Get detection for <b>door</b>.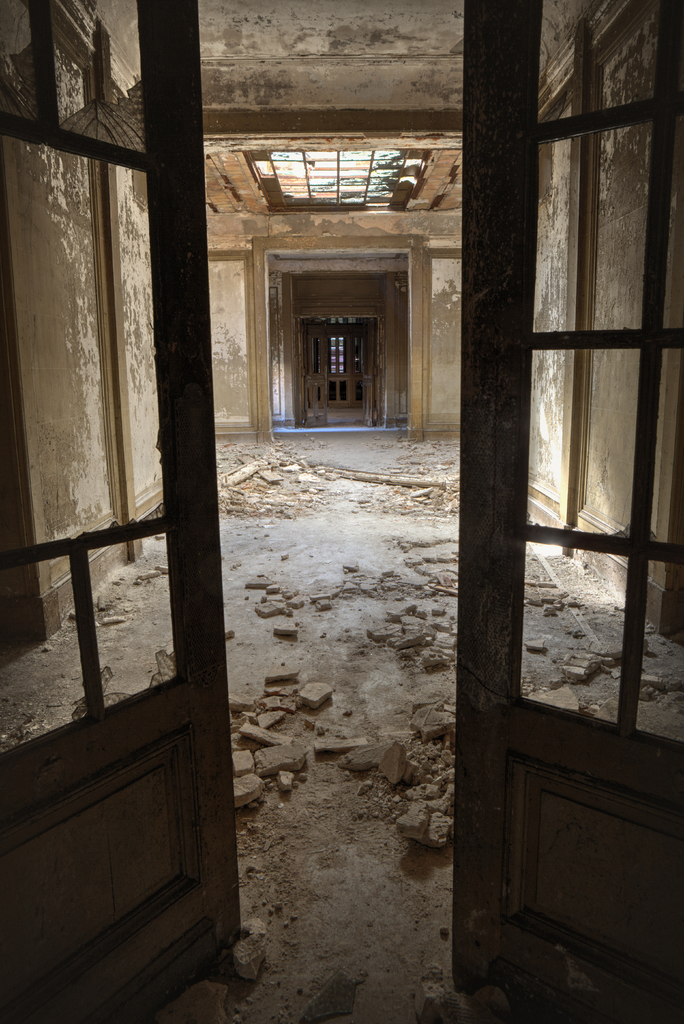
Detection: [305, 324, 379, 424].
